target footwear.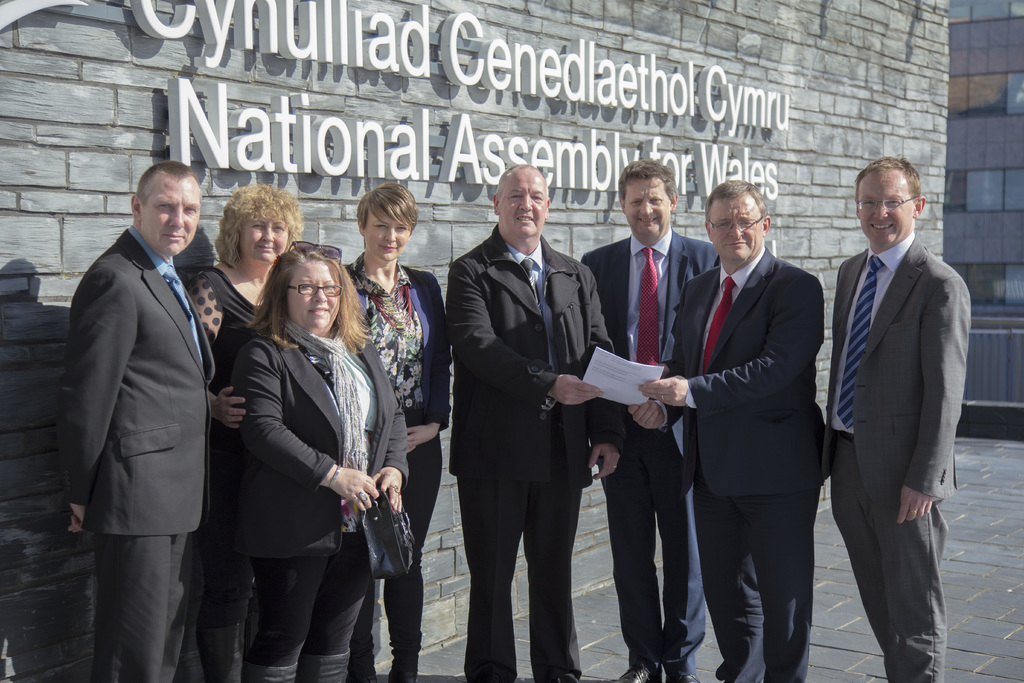
Target region: x1=662, y1=673, x2=698, y2=682.
